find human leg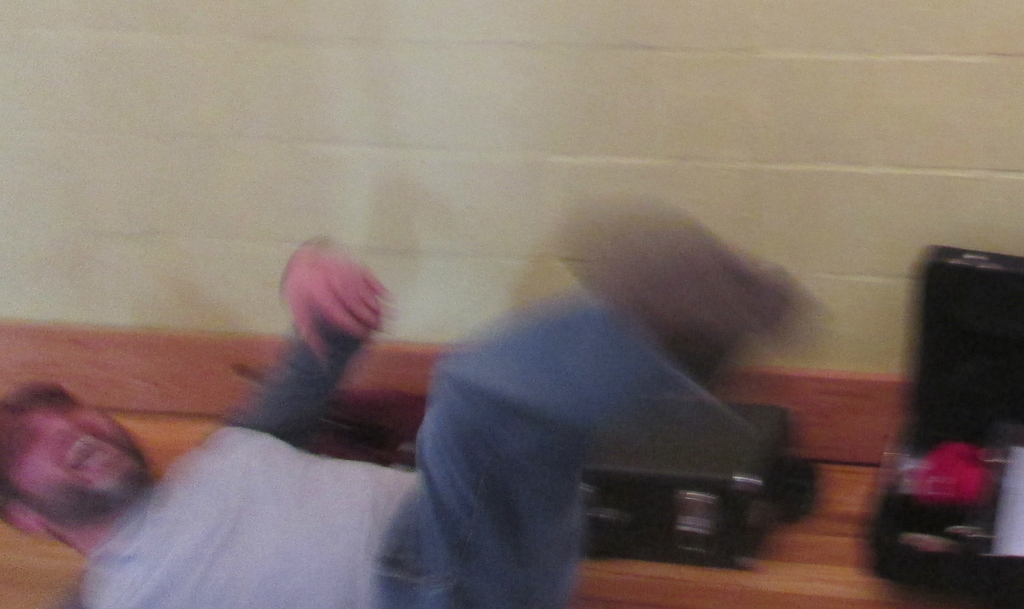
box=[374, 194, 829, 604]
